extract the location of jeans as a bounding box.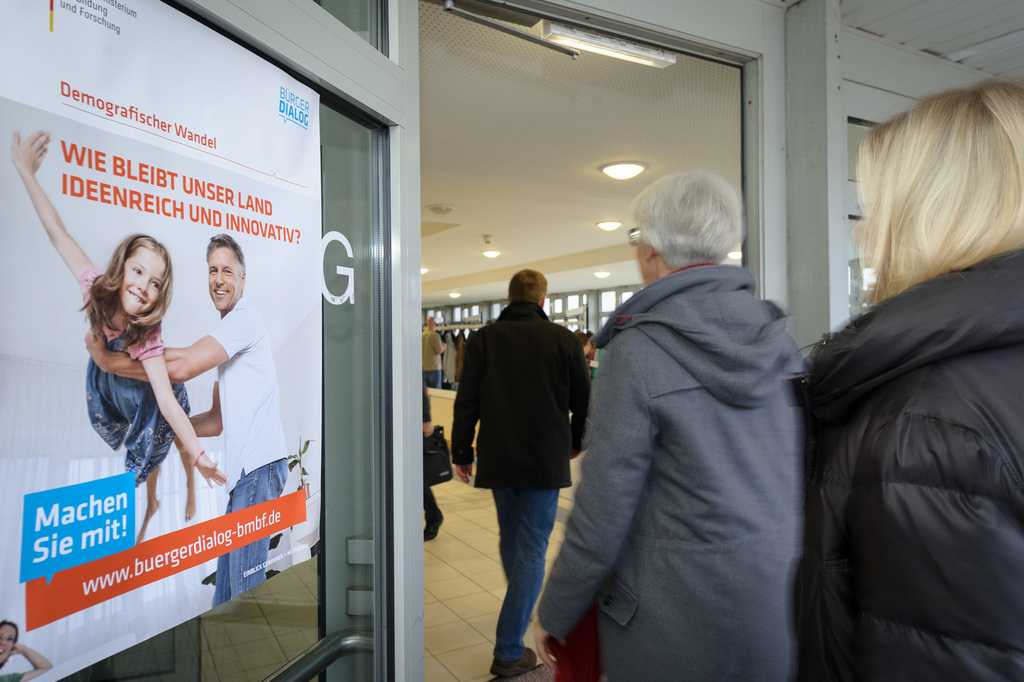
(493, 487, 568, 659).
